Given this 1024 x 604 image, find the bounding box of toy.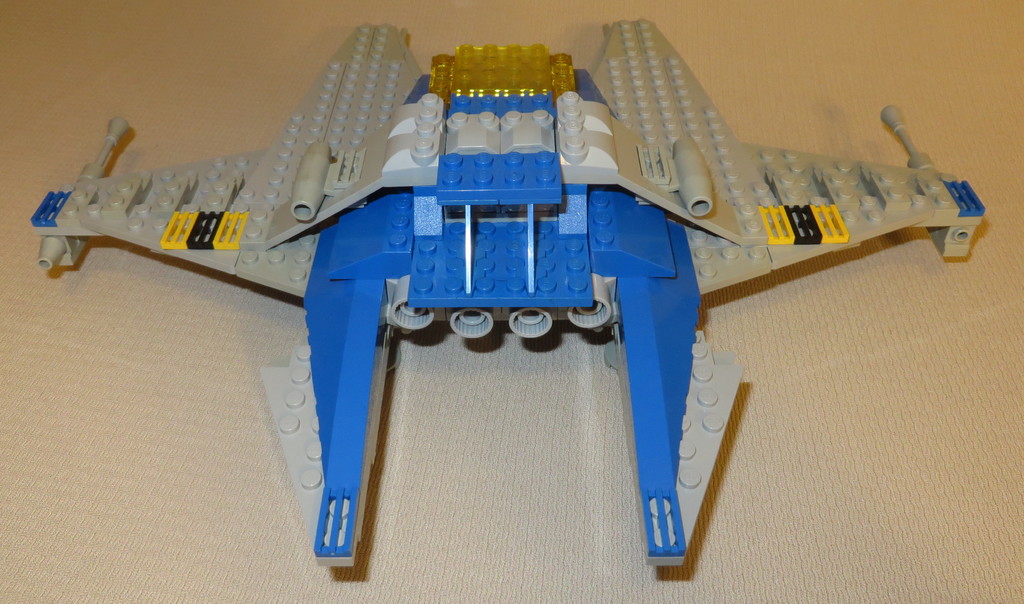
x1=45, y1=58, x2=955, y2=521.
